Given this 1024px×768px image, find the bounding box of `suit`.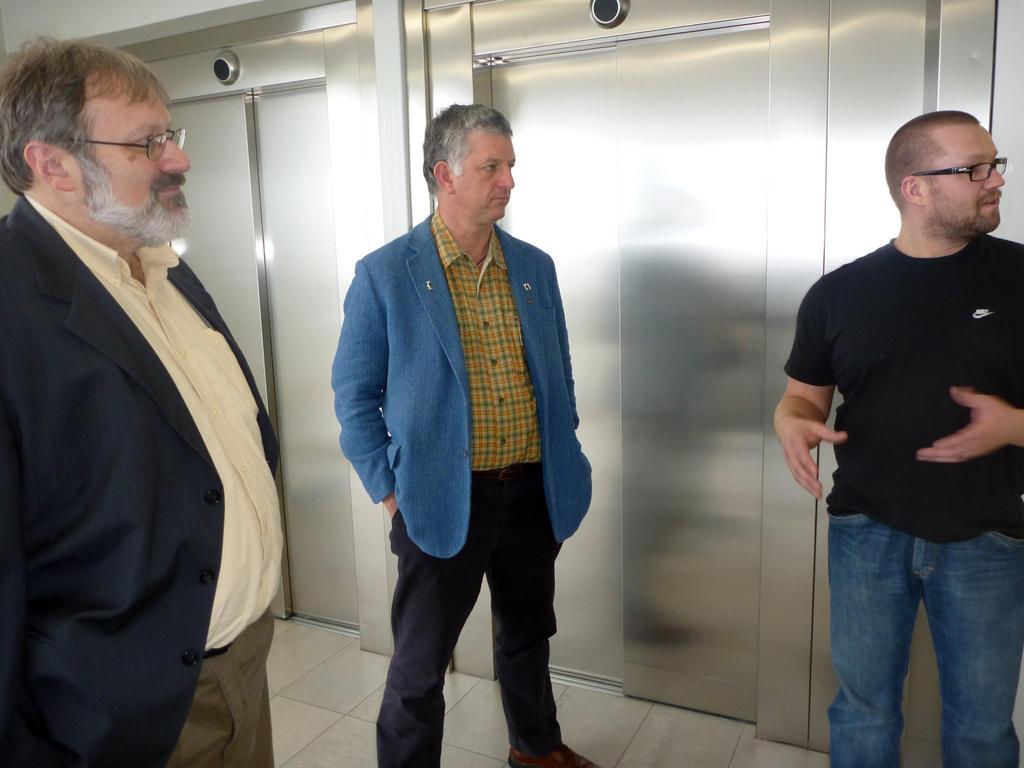
detection(328, 207, 597, 559).
